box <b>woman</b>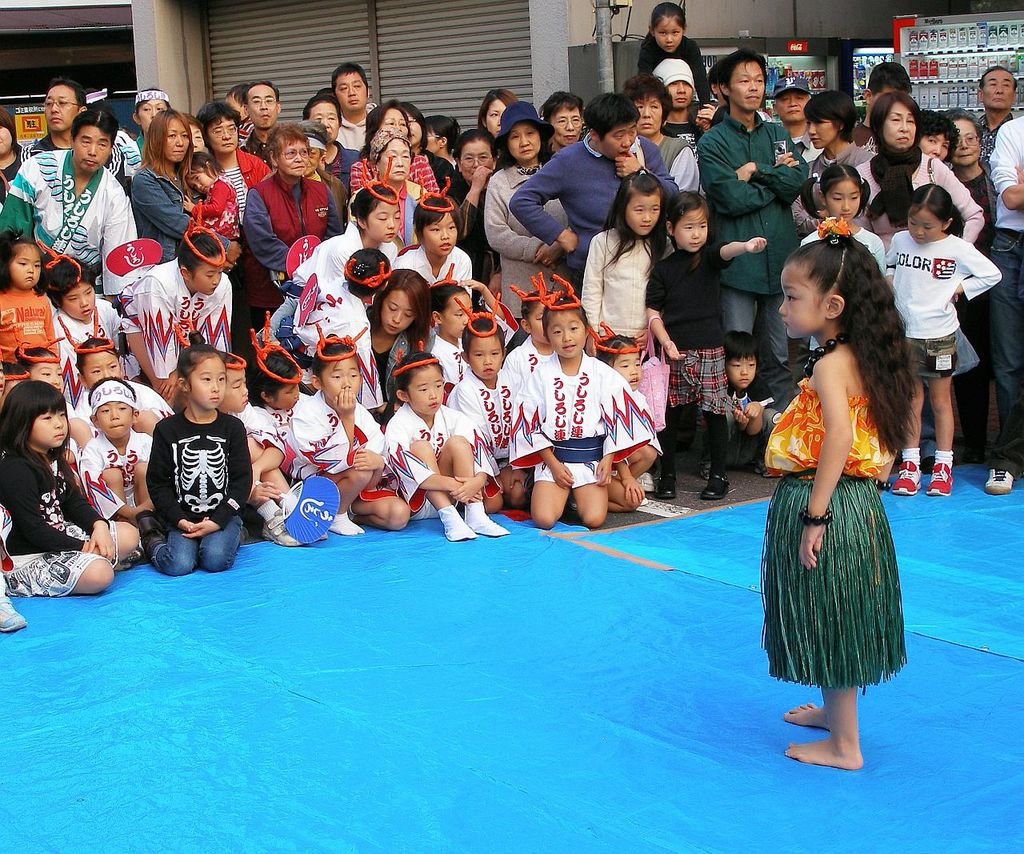
(left=912, top=105, right=959, bottom=164)
